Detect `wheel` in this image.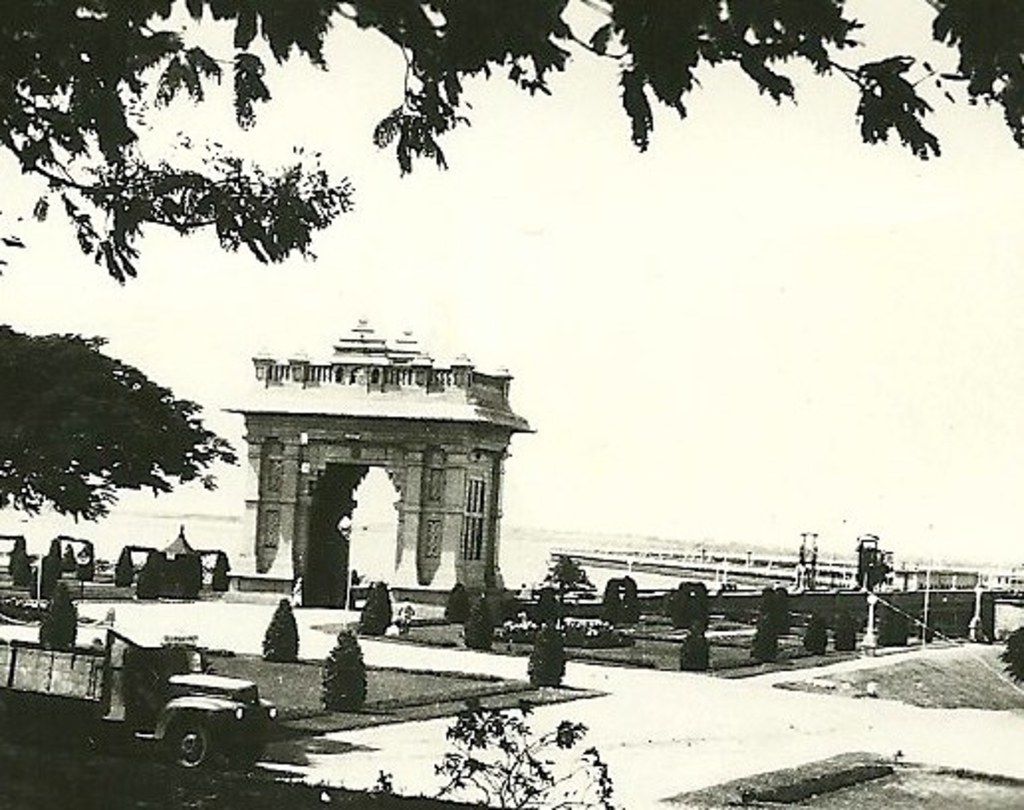
Detection: x1=161 y1=711 x2=216 y2=780.
